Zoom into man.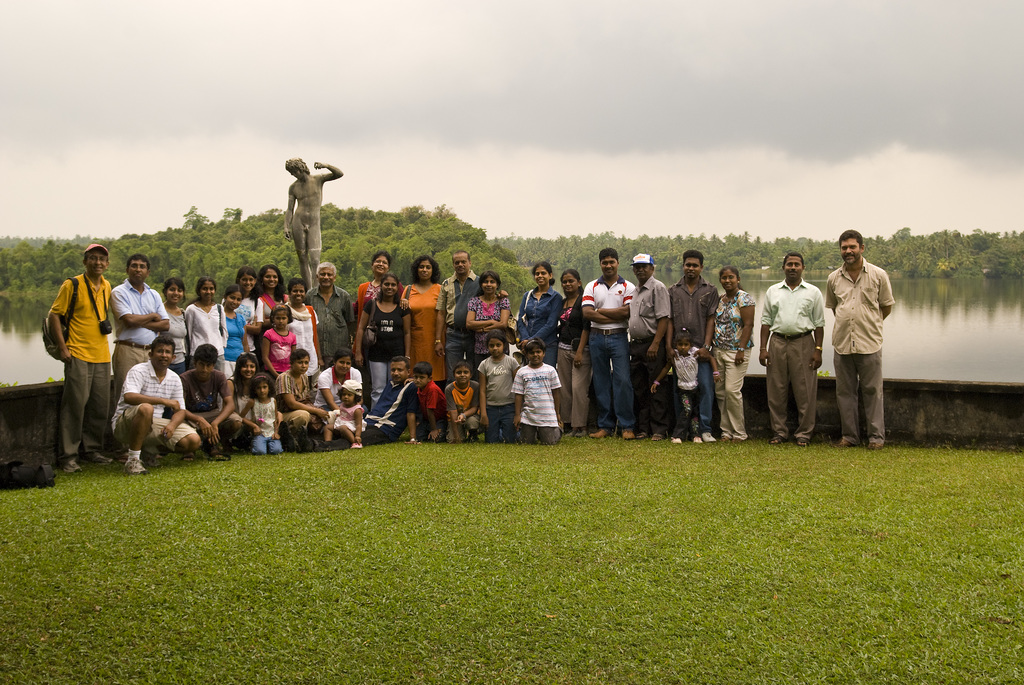
Zoom target: 305, 260, 354, 366.
